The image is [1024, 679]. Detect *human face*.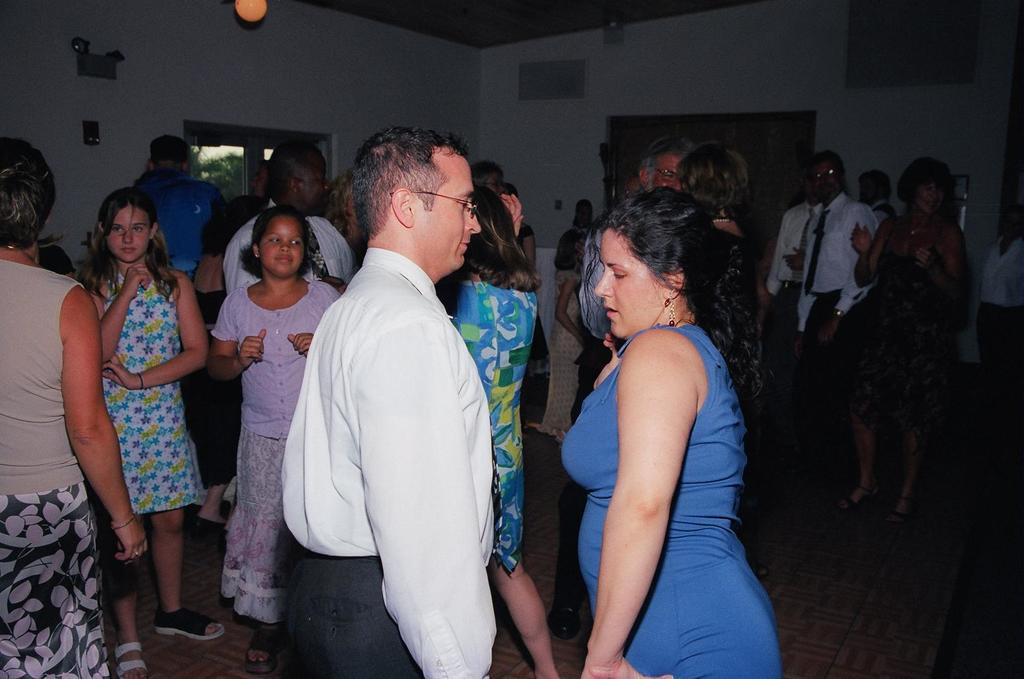
Detection: left=107, top=207, right=145, bottom=265.
